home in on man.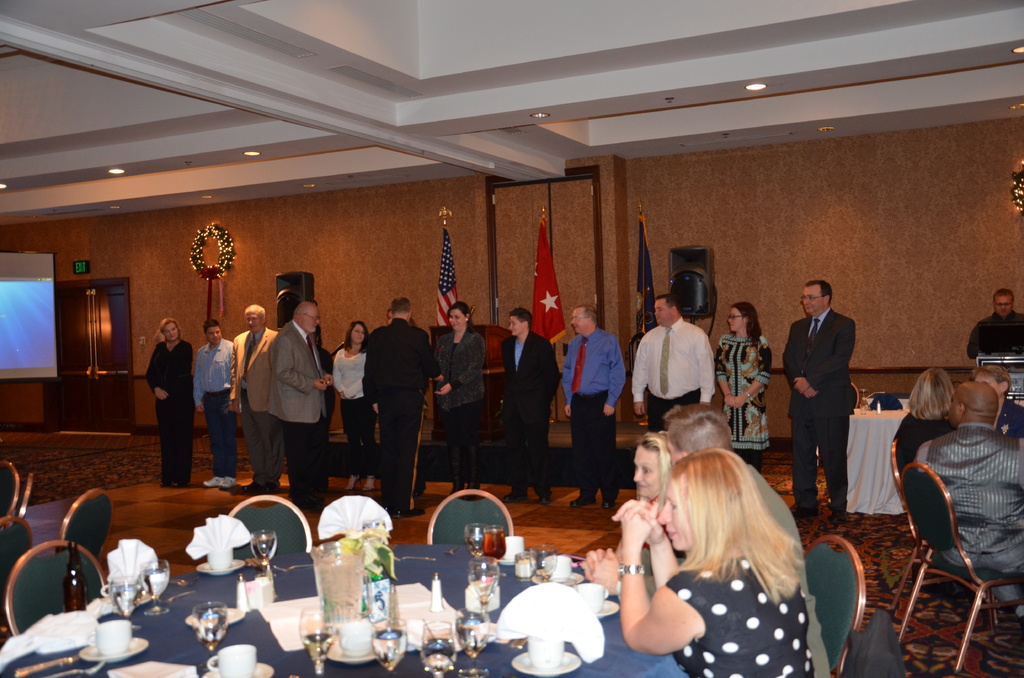
Homed in at [561,302,623,512].
